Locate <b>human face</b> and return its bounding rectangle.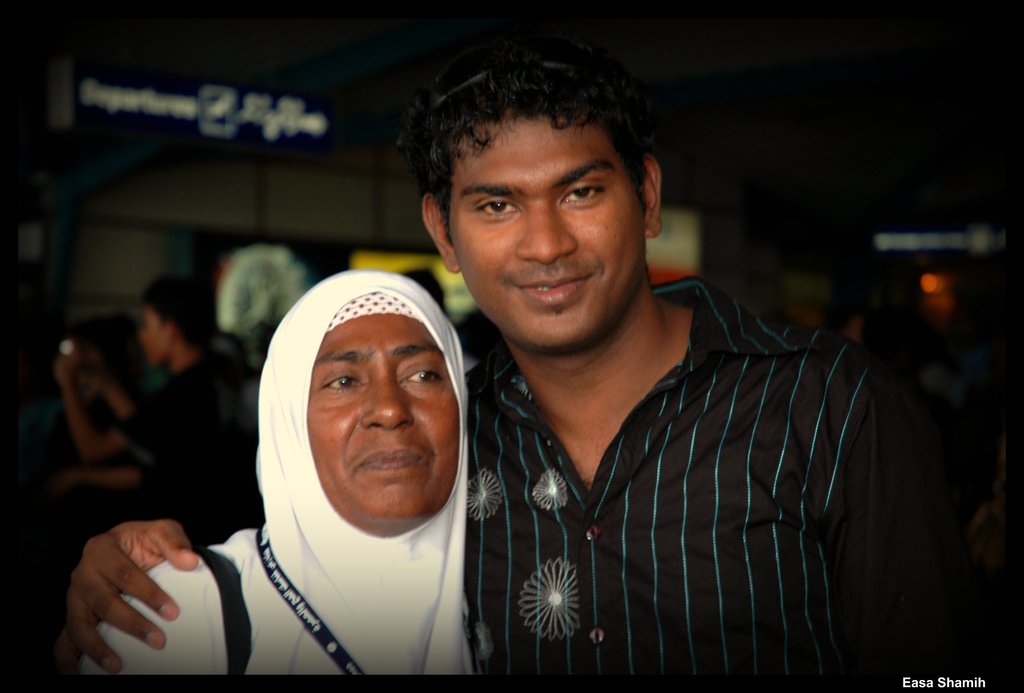
<bbox>303, 315, 462, 516</bbox>.
